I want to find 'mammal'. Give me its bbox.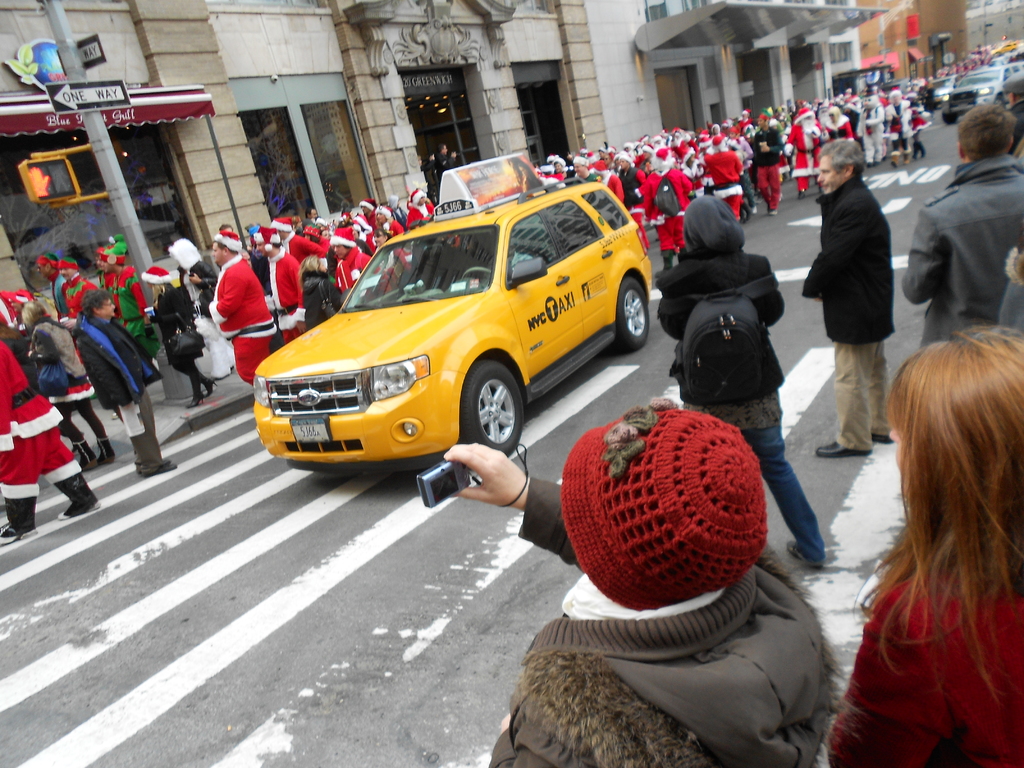
x1=990 y1=72 x2=1023 y2=166.
